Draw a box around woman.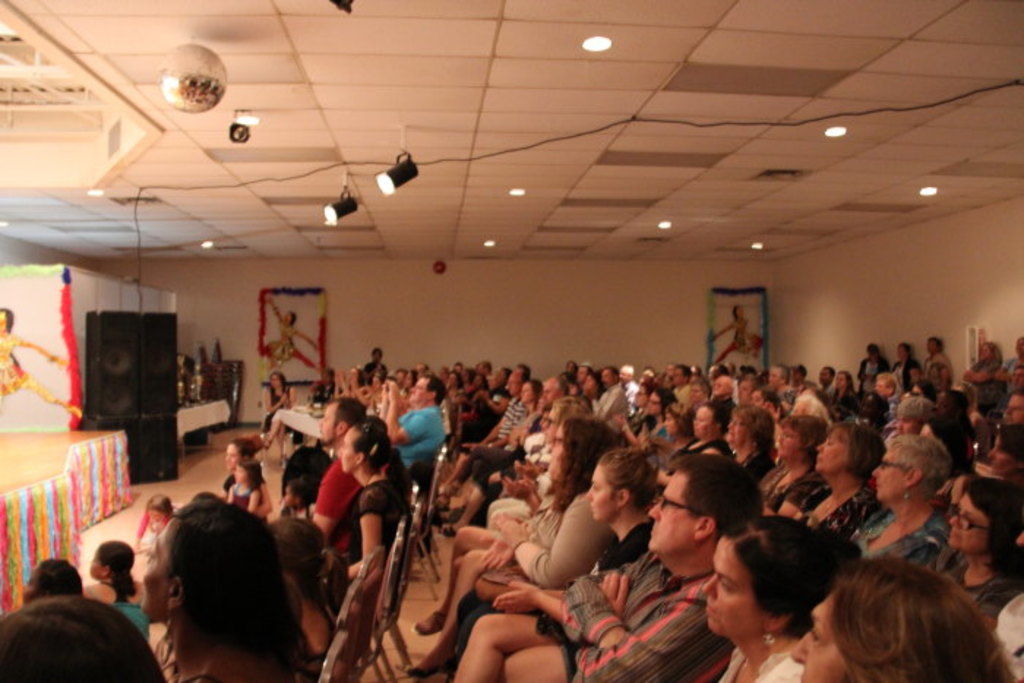
box(794, 531, 1012, 676).
